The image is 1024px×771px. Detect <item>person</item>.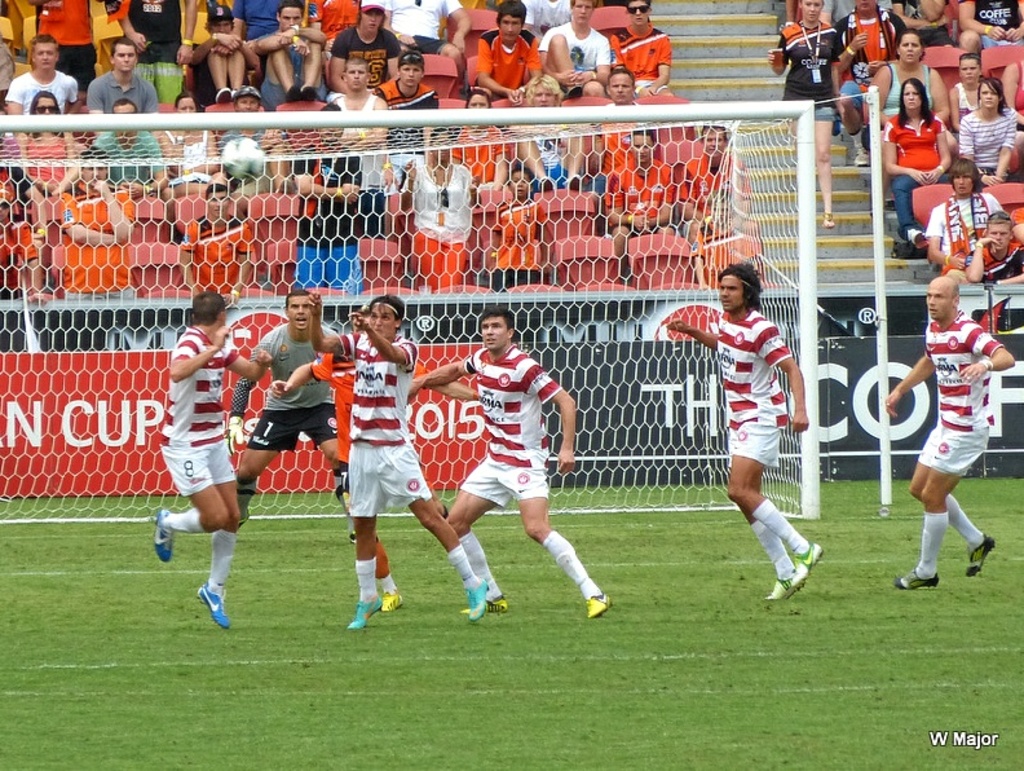
Detection: x1=883 y1=272 x2=1010 y2=586.
